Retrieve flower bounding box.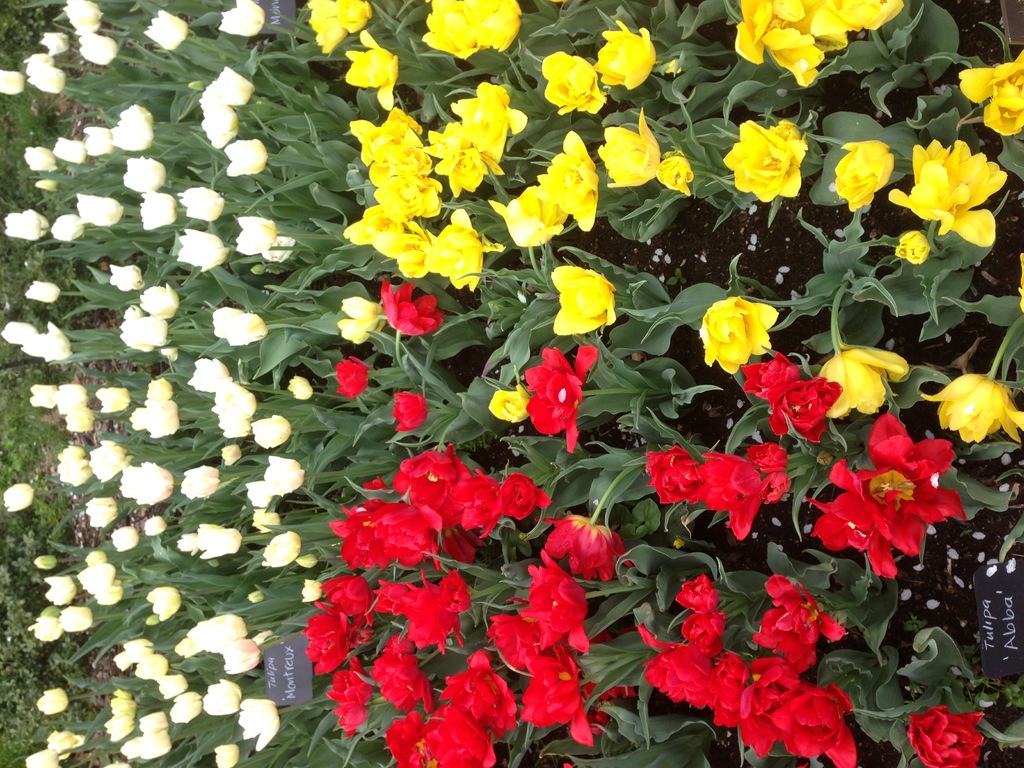
Bounding box: box(122, 741, 139, 760).
